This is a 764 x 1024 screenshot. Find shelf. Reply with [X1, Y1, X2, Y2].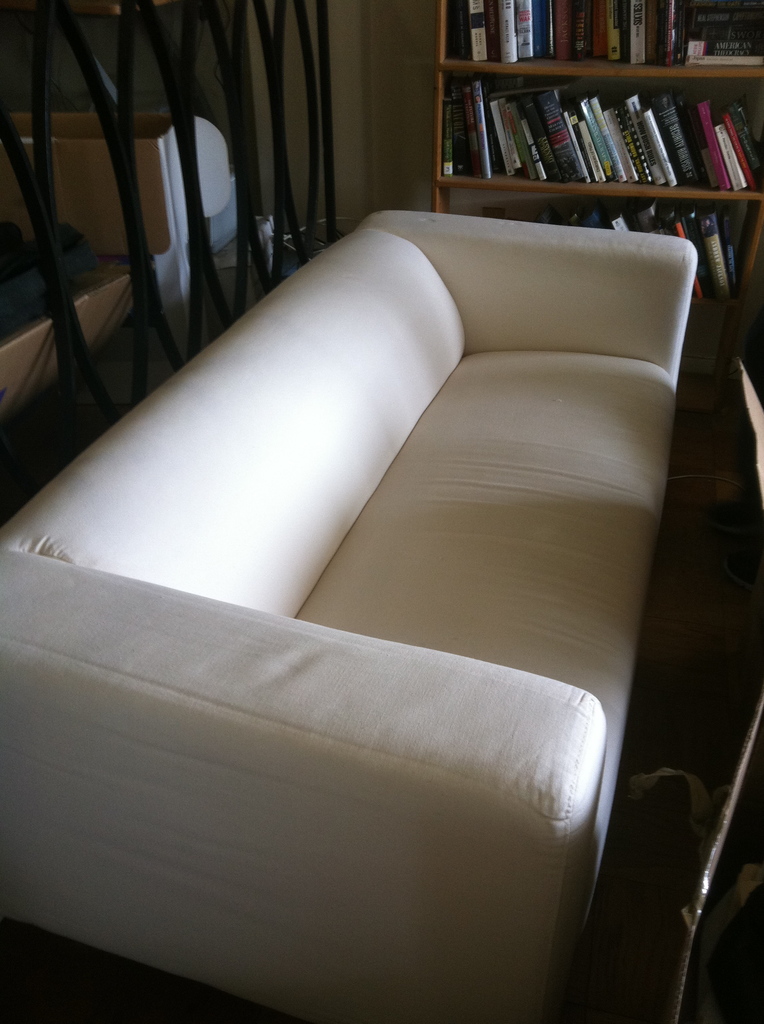
[434, 0, 763, 317].
